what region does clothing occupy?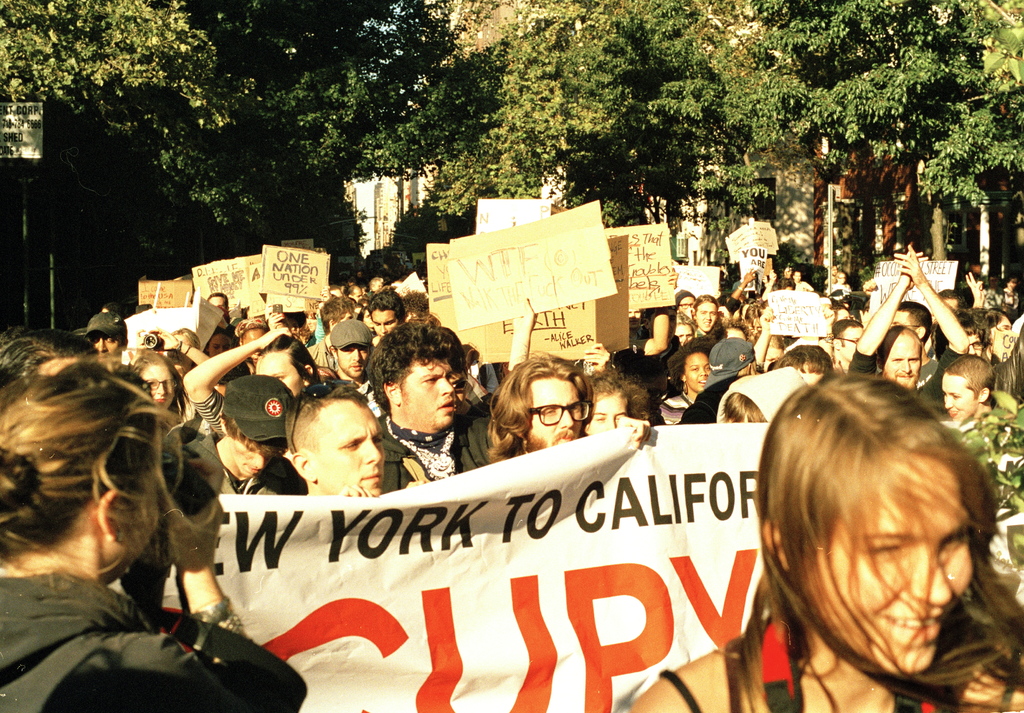
[382, 406, 516, 493].
